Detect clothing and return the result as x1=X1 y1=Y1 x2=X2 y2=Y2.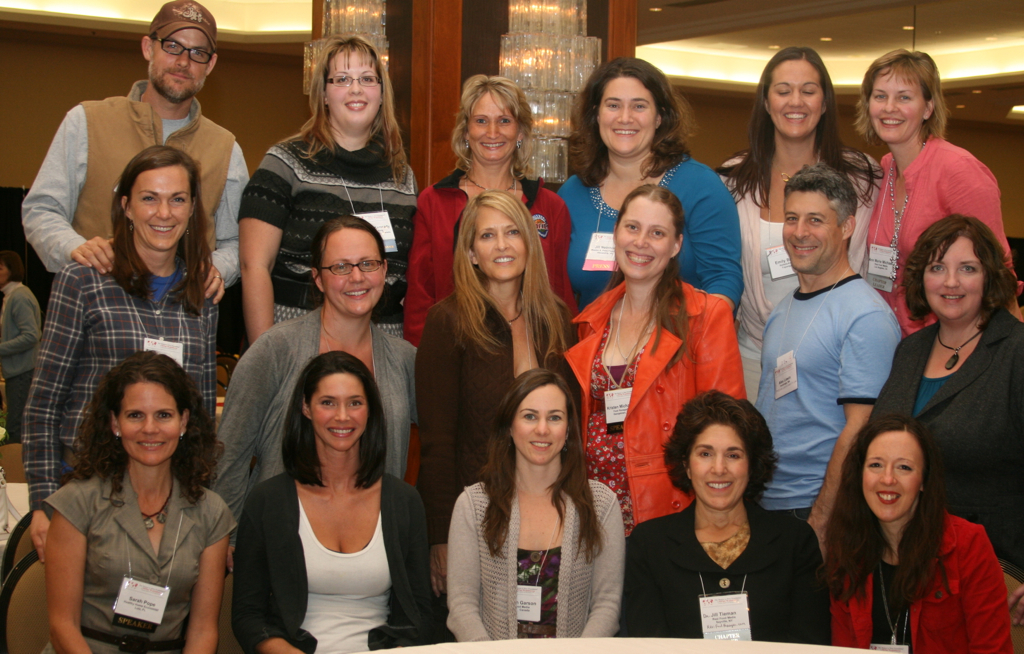
x1=206 y1=299 x2=419 y2=544.
